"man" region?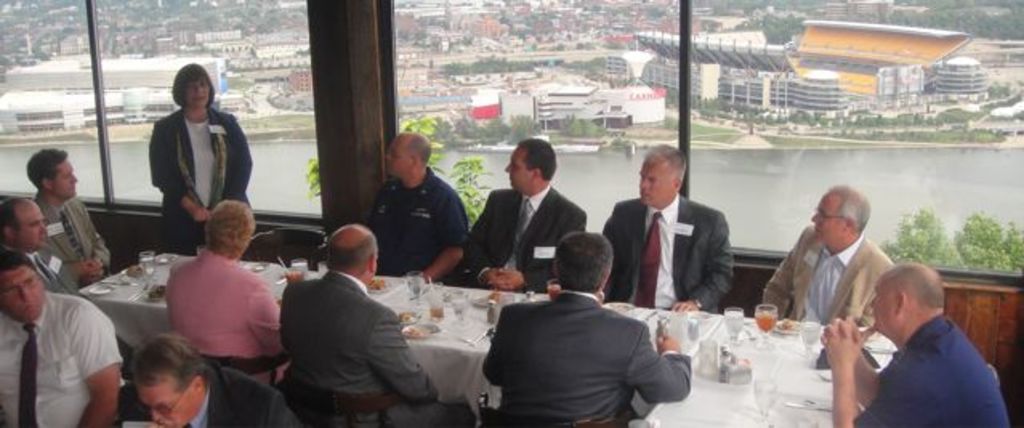
select_region(828, 245, 1016, 423)
